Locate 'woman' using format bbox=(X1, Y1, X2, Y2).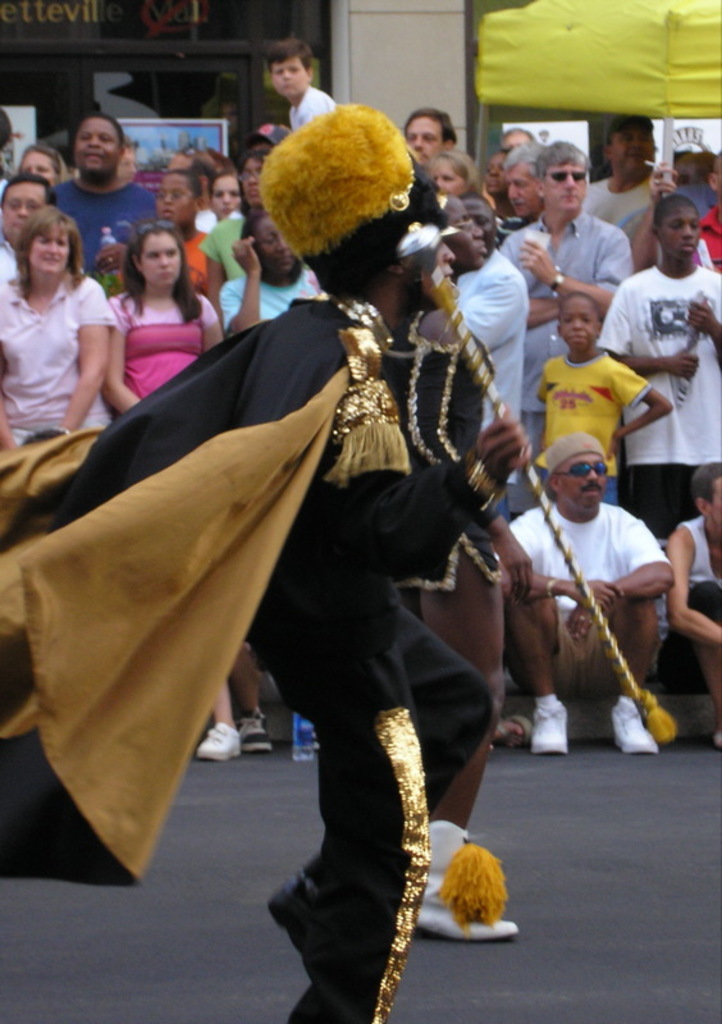
bbox=(14, 132, 59, 196).
